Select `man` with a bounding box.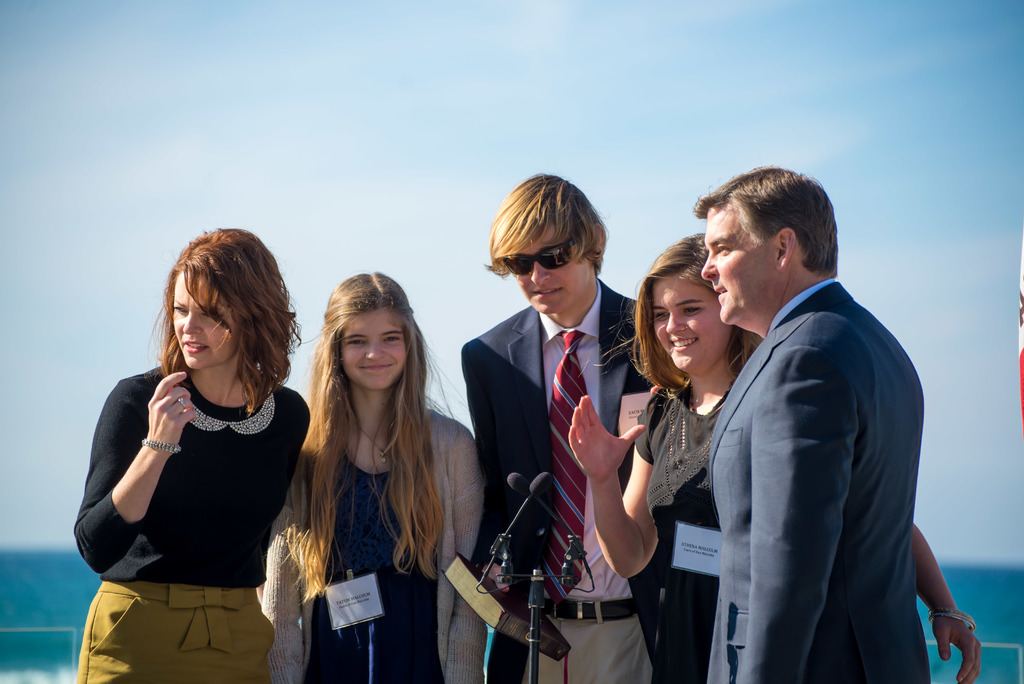
{"x1": 451, "y1": 170, "x2": 656, "y2": 683}.
